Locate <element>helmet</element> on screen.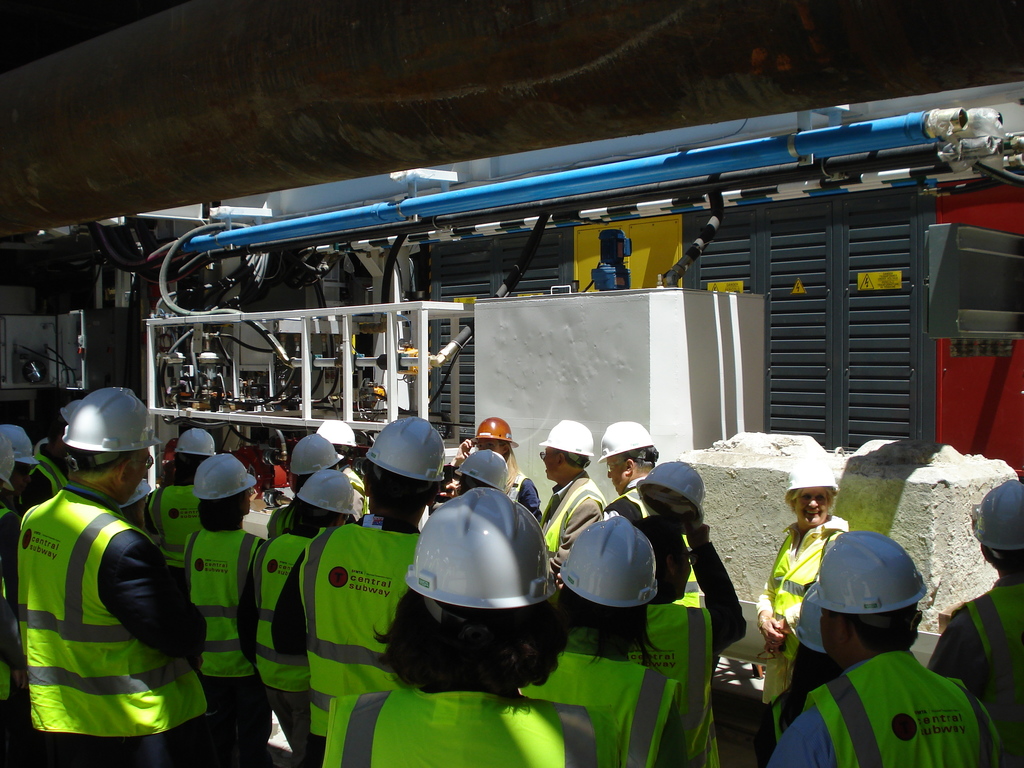
On screen at crop(294, 431, 344, 474).
